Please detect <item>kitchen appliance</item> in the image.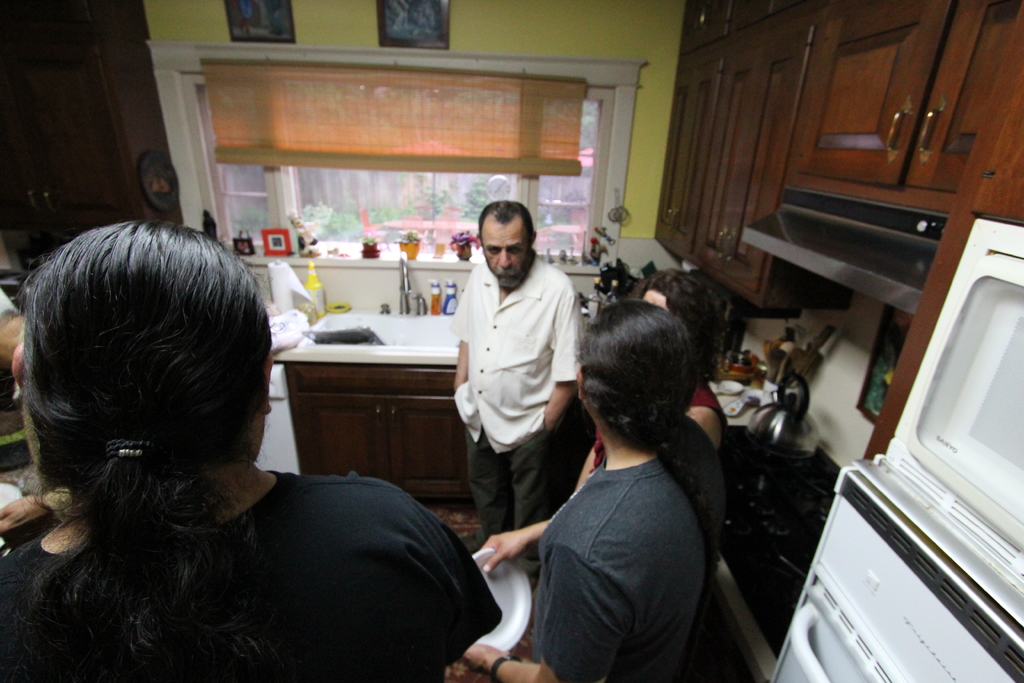
bbox=(470, 547, 531, 646).
